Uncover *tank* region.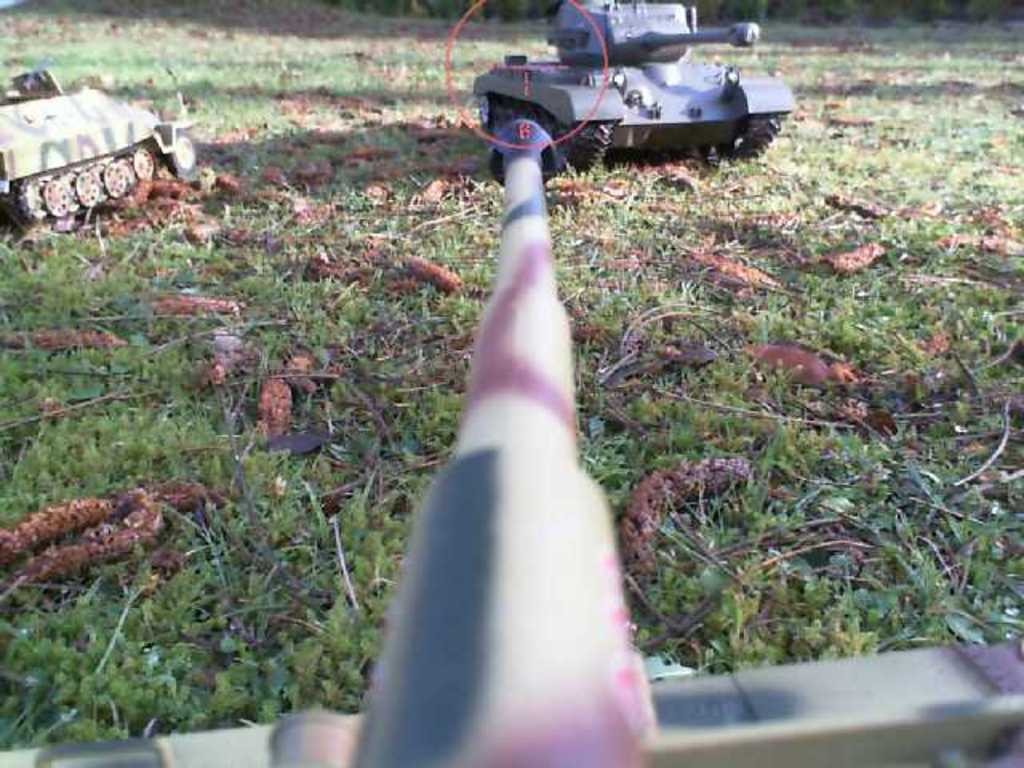
Uncovered: BBox(472, 0, 800, 178).
